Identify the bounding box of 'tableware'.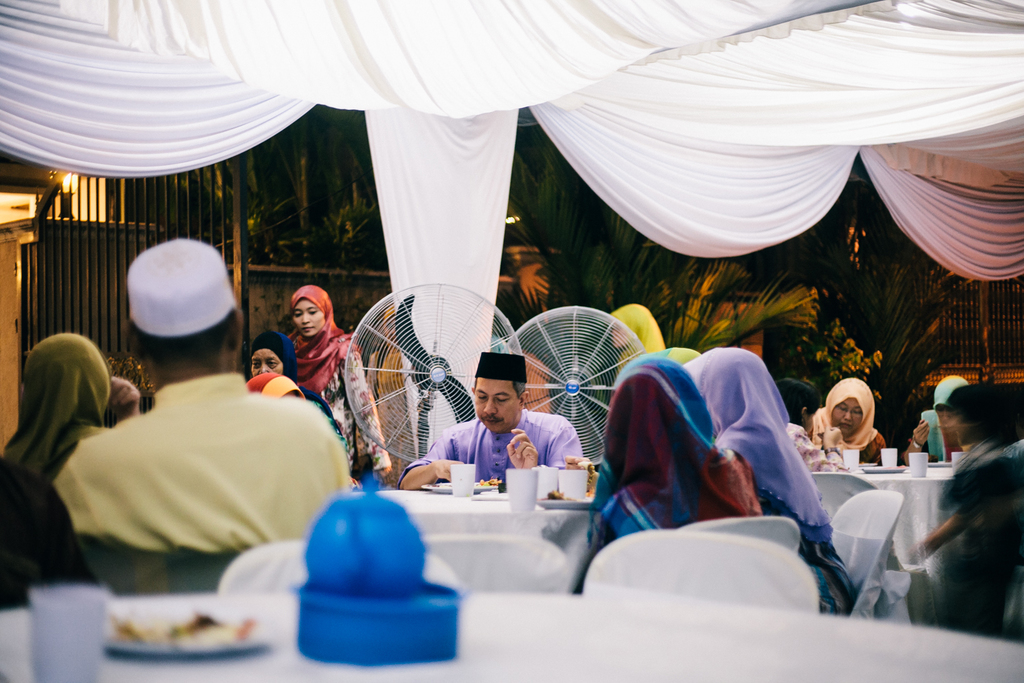
<box>20,582,109,682</box>.
